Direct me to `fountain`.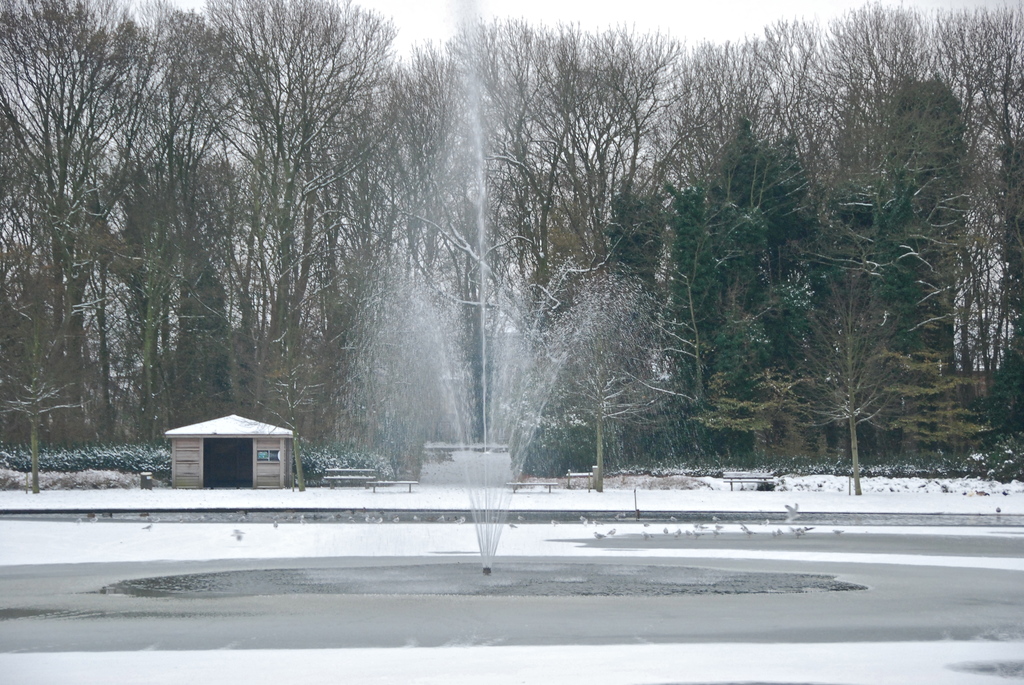
Direction: BBox(321, 0, 657, 570).
